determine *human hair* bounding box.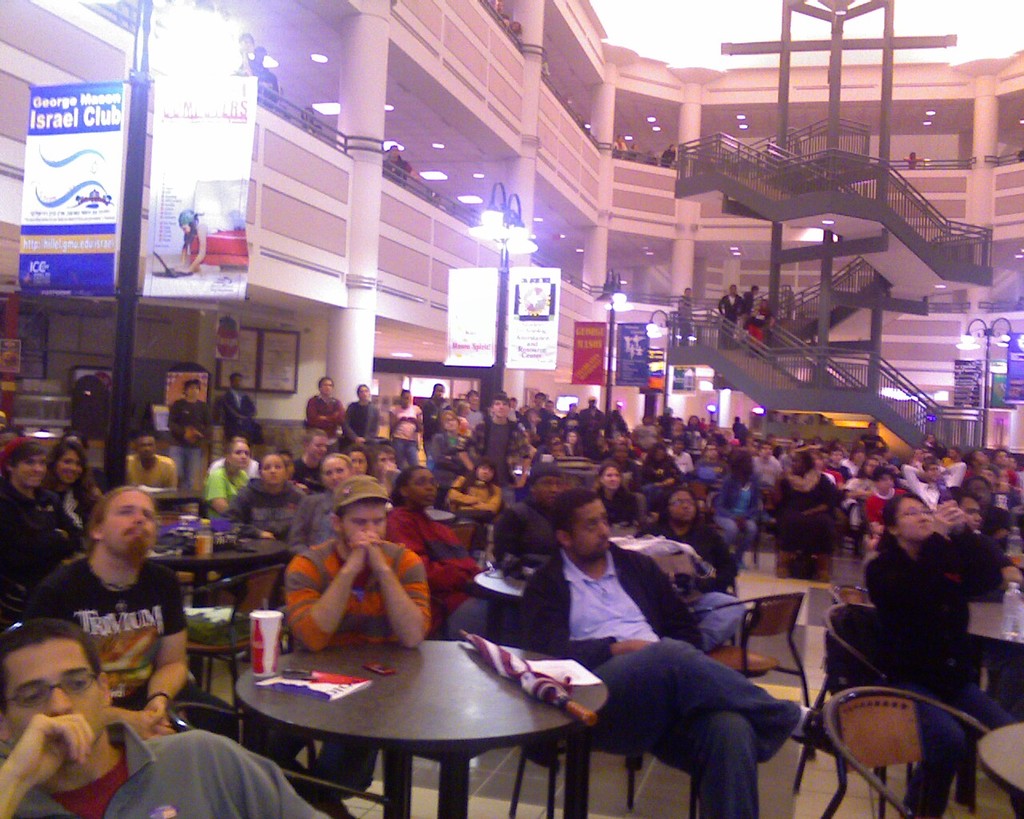
Determined: rect(487, 392, 507, 401).
